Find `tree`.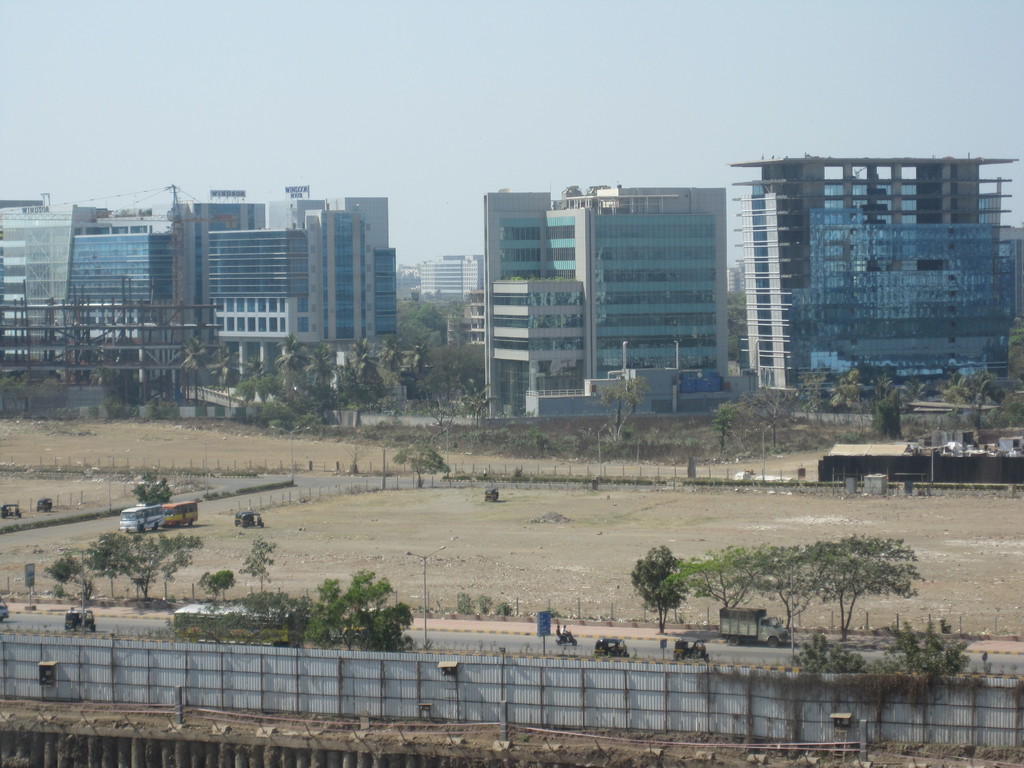
<bbox>275, 324, 308, 408</bbox>.
